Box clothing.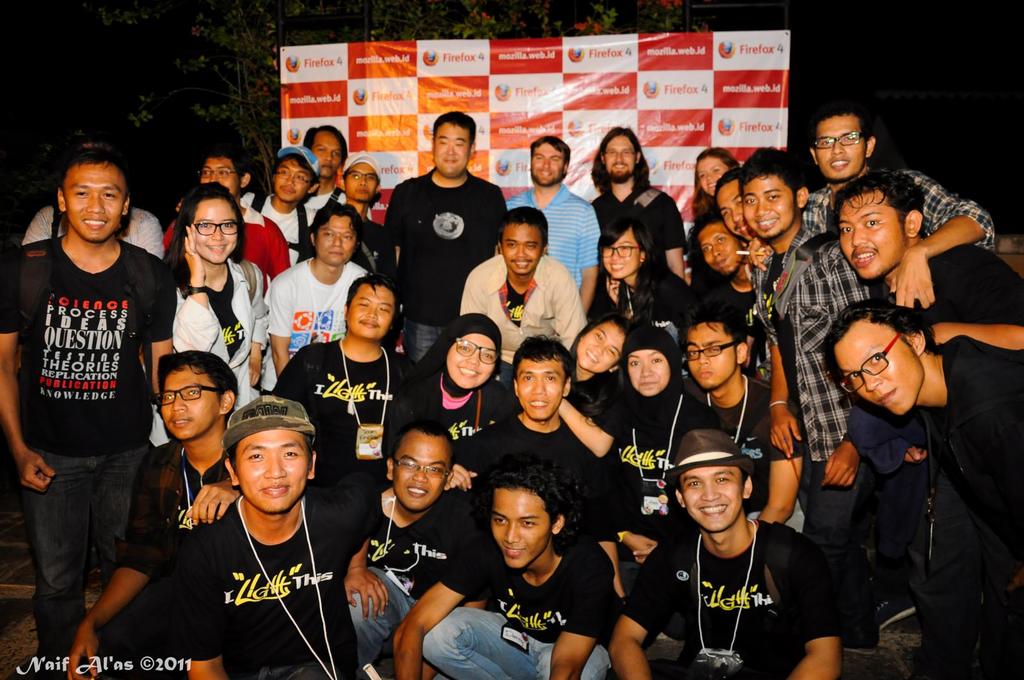
left=700, top=280, right=760, bottom=334.
